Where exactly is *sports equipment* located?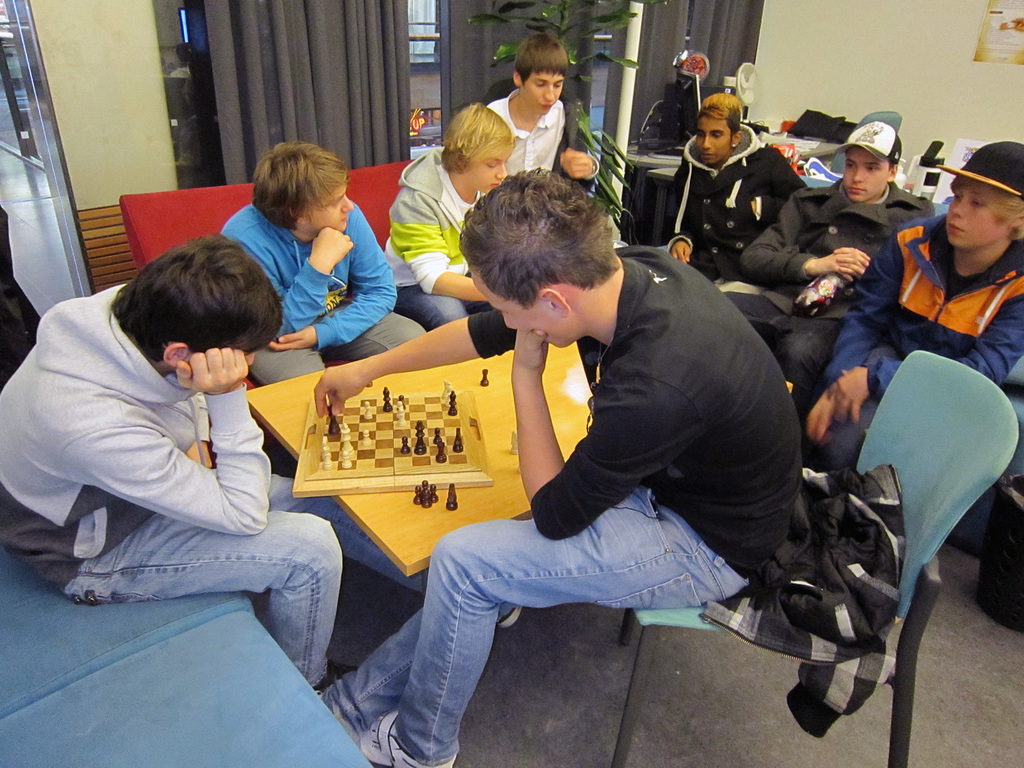
Its bounding box is [x1=425, y1=485, x2=437, y2=501].
